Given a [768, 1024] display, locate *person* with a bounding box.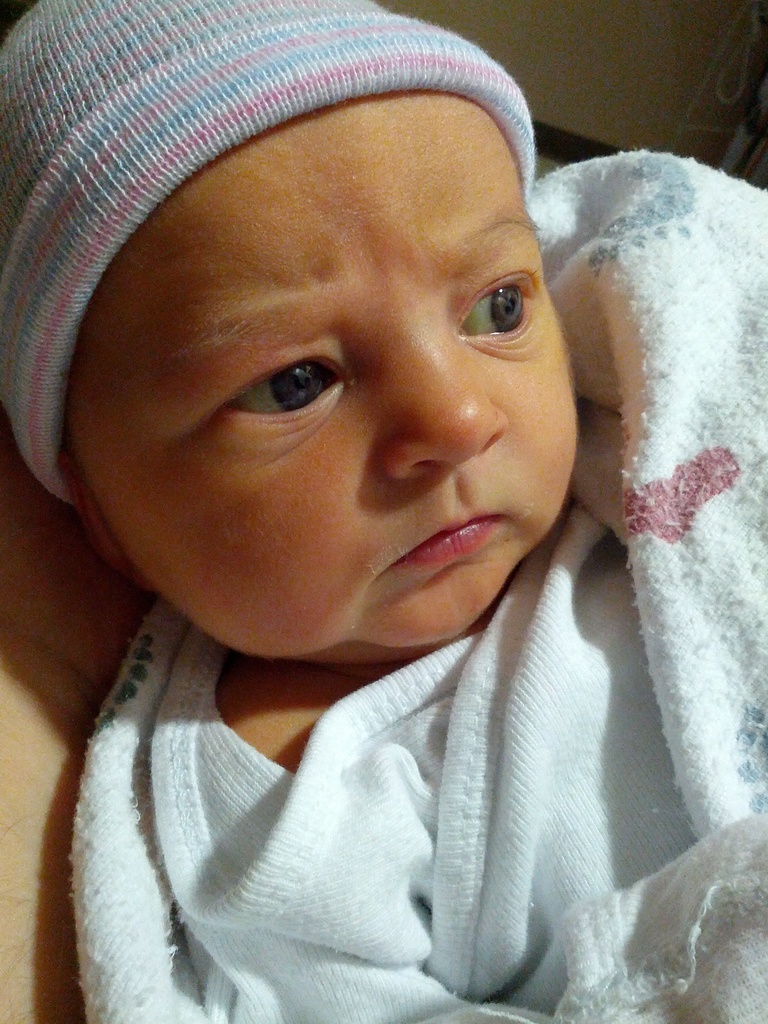
Located: 14:63:766:1006.
